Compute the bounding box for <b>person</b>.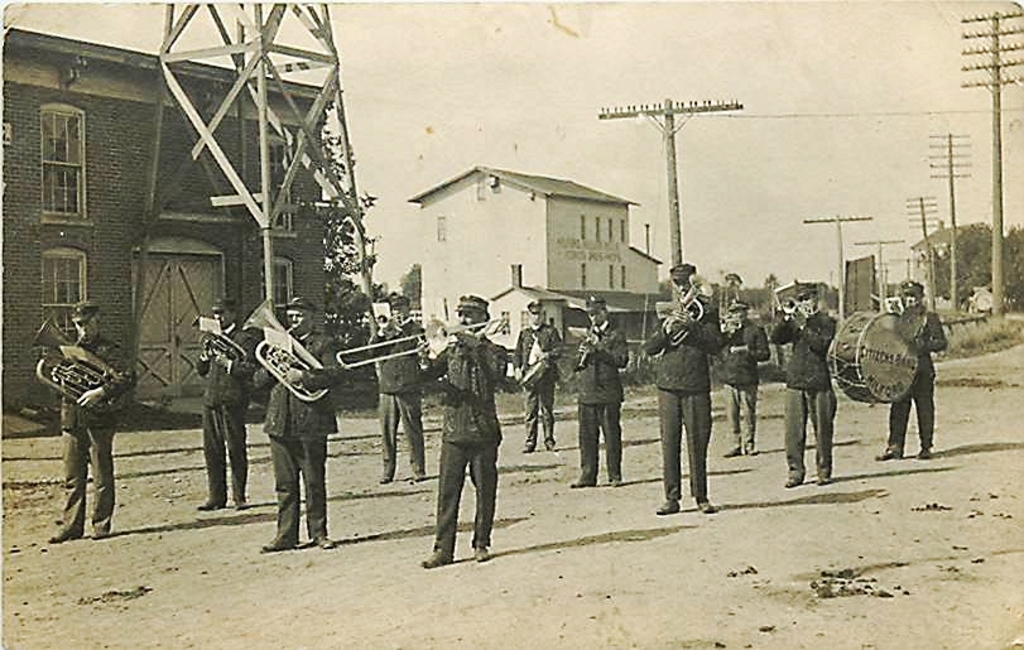
(641,263,726,515).
